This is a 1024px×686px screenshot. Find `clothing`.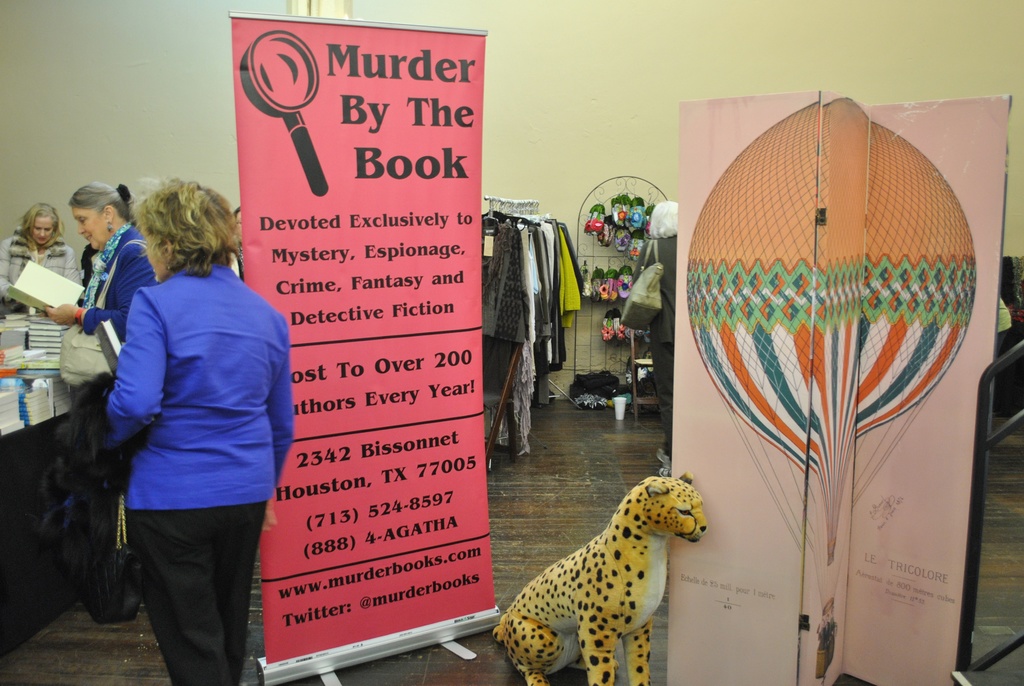
Bounding box: locate(67, 216, 162, 368).
